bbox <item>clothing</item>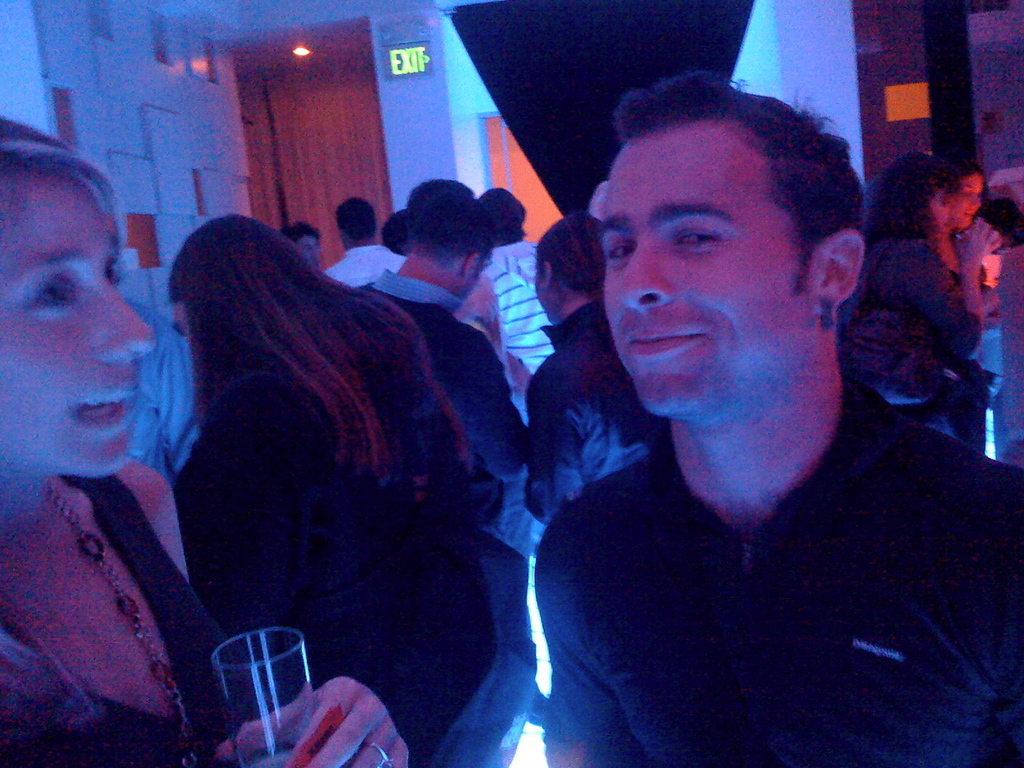
Rect(342, 269, 545, 676)
